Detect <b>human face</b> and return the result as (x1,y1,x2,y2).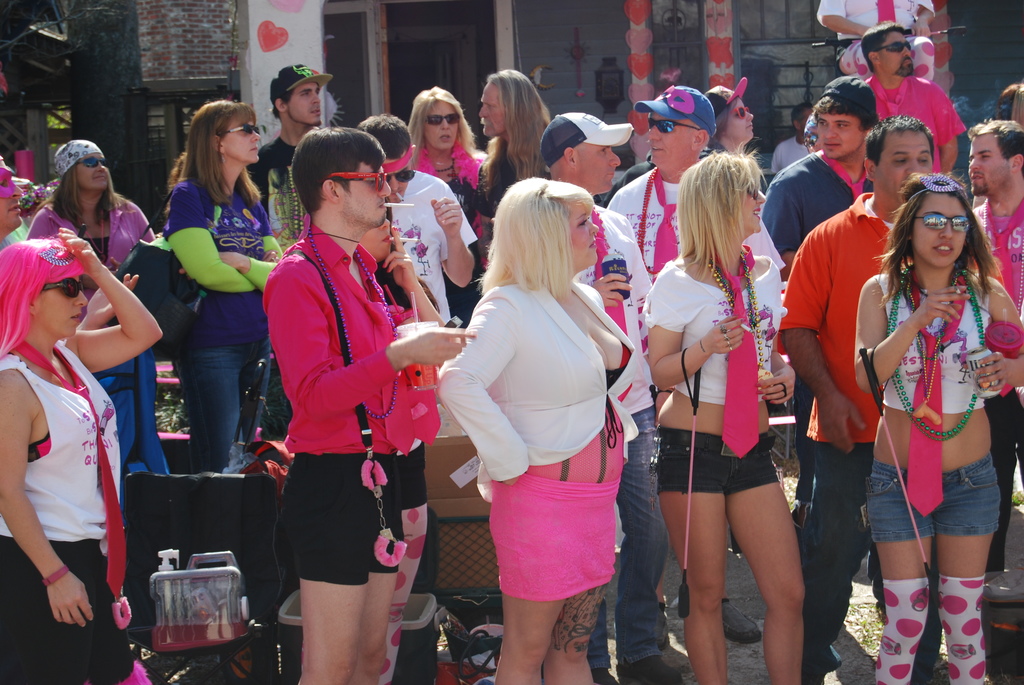
(648,106,690,162).
